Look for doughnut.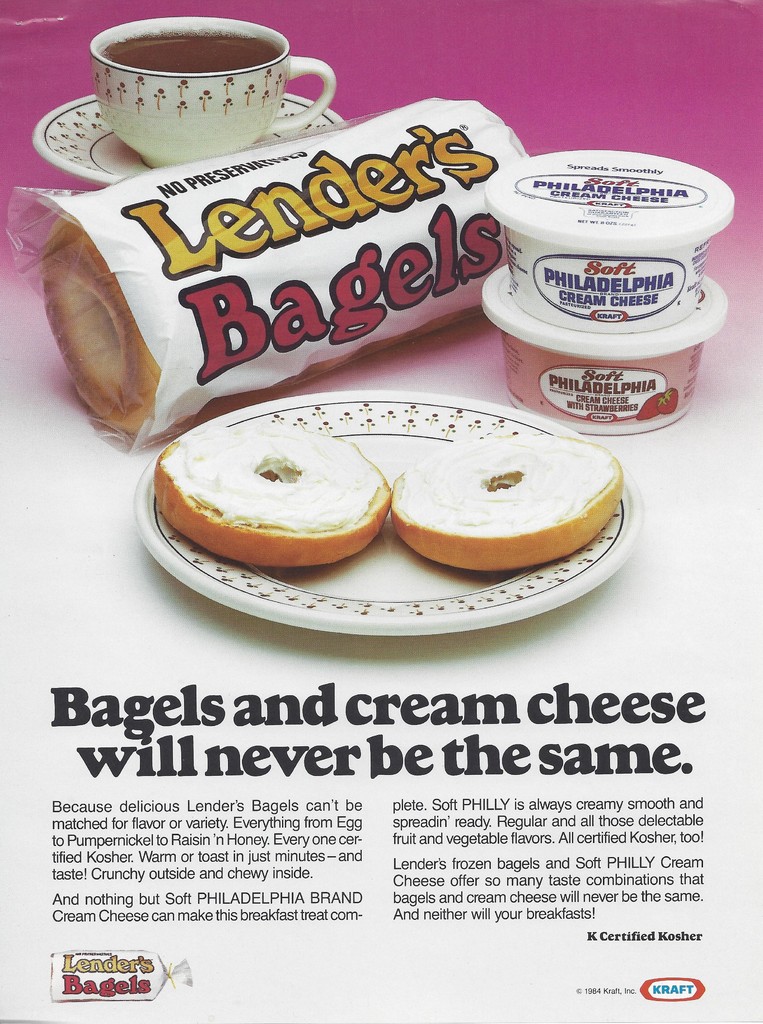
Found: box(398, 435, 623, 579).
